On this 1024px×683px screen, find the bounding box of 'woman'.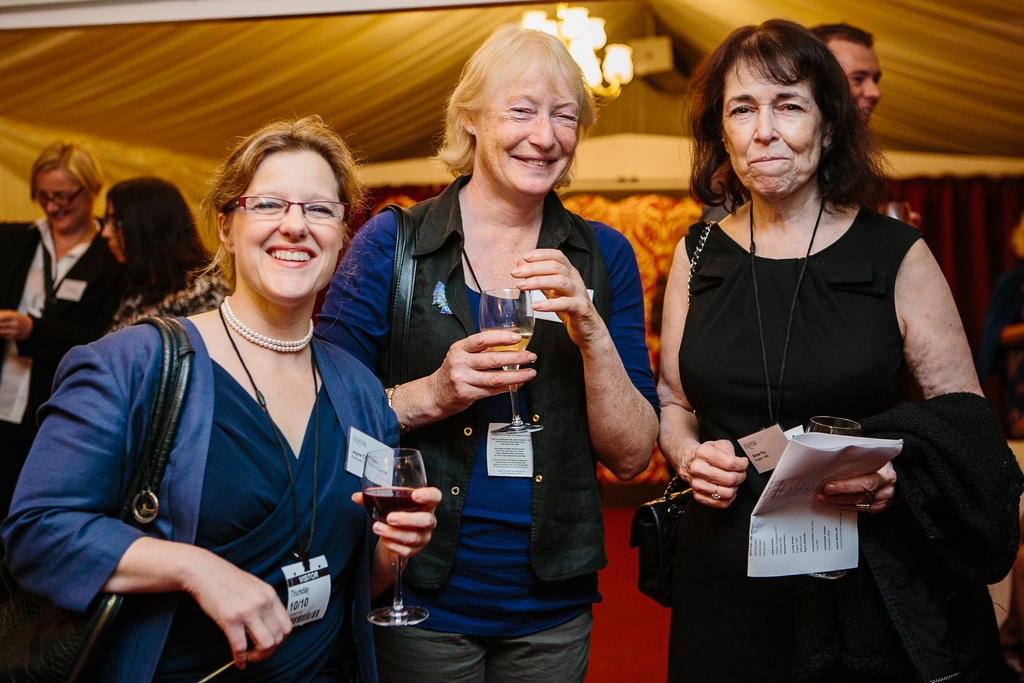
Bounding box: box(106, 178, 234, 334).
